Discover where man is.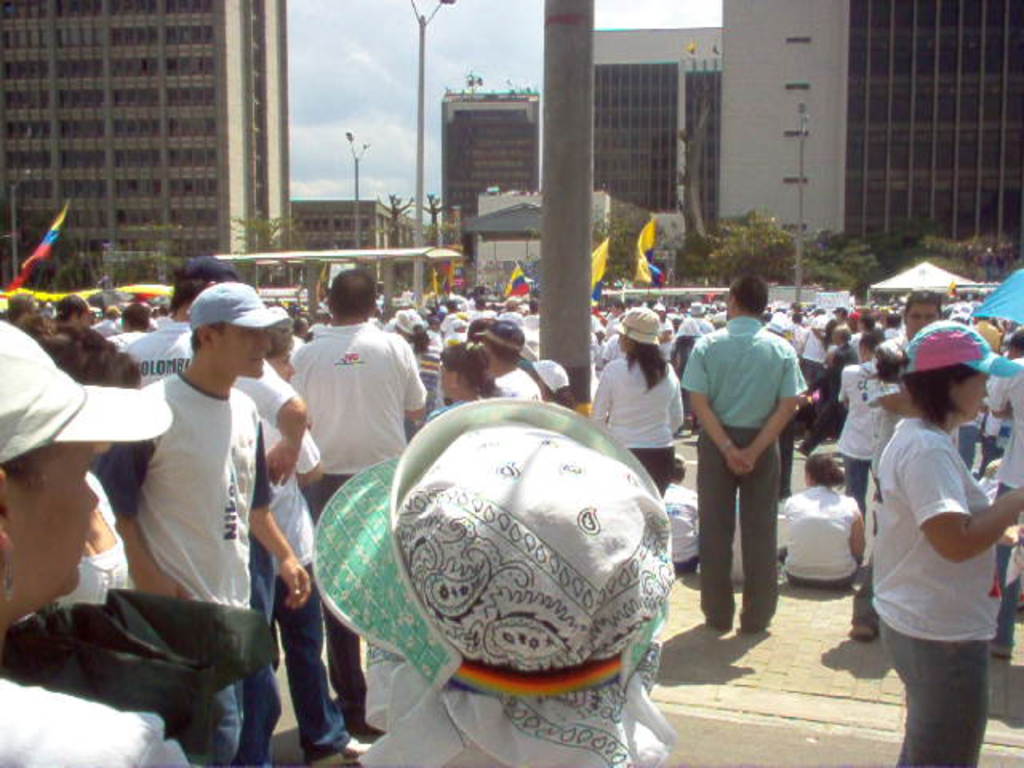
Discovered at BBox(102, 282, 307, 766).
